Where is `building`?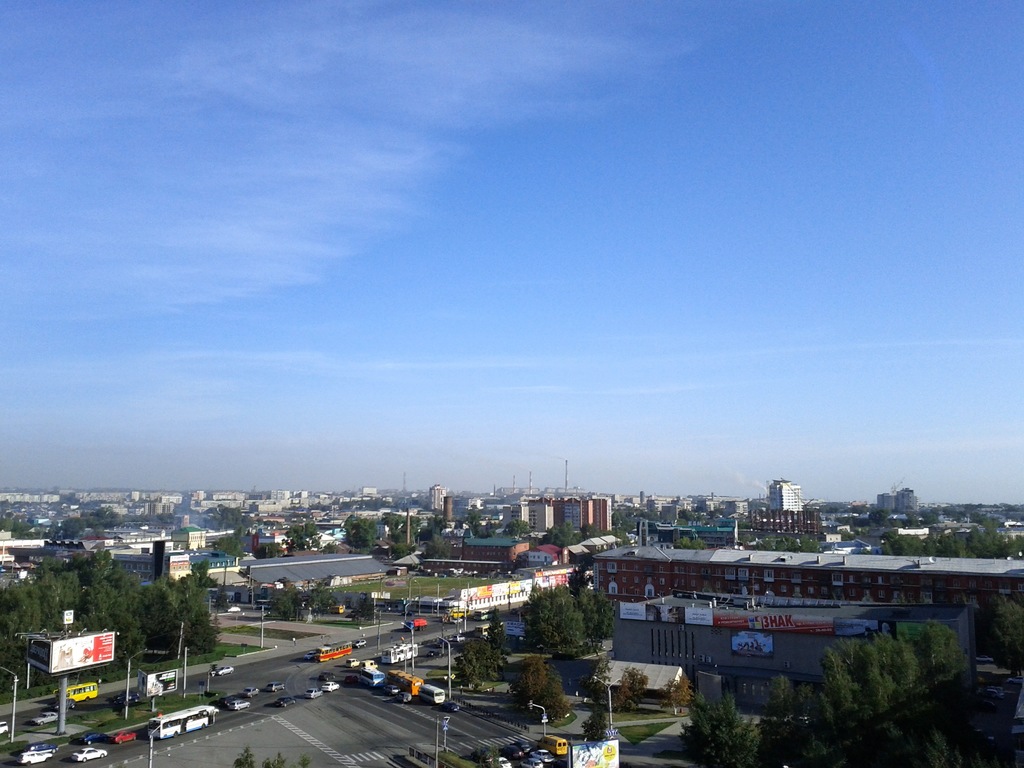
[left=766, top=478, right=804, bottom=511].
